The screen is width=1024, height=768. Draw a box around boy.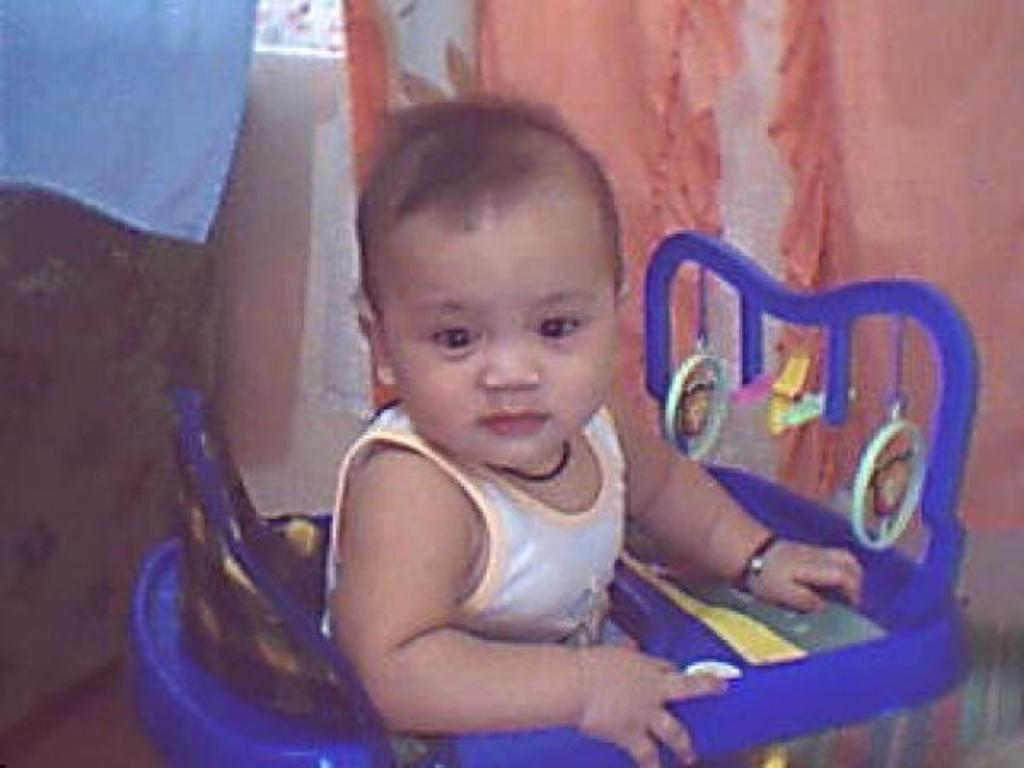
pyautogui.locateOnScreen(312, 85, 865, 766).
